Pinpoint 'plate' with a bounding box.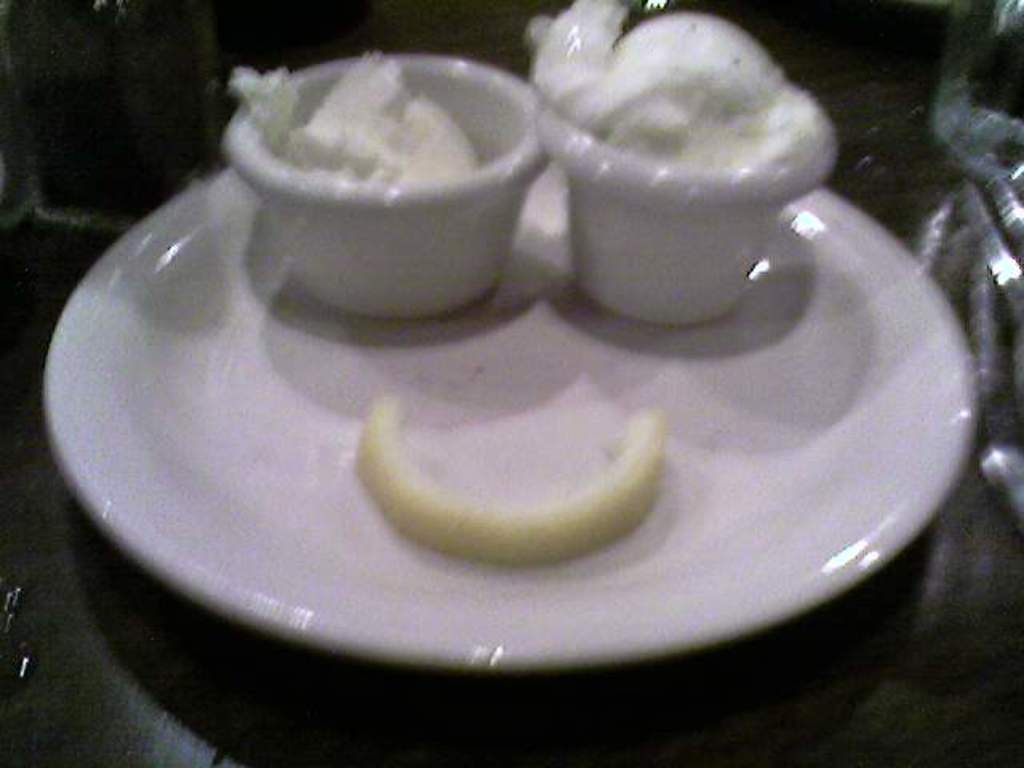
(69, 115, 904, 672).
